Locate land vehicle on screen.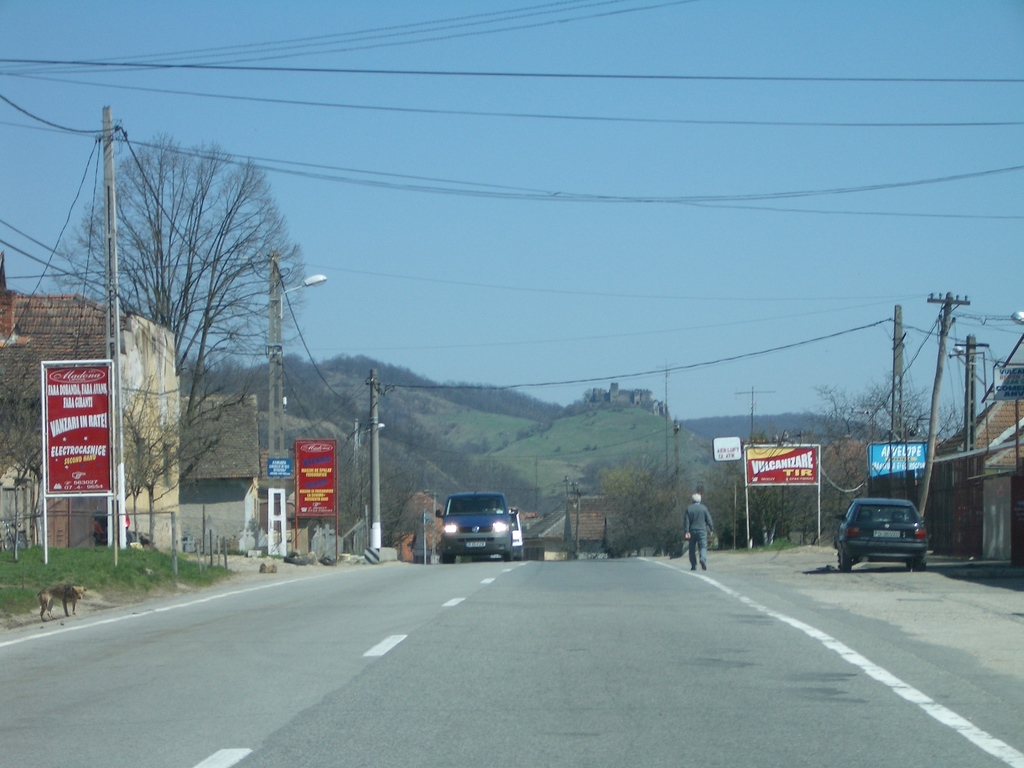
On screen at rect(835, 497, 931, 569).
